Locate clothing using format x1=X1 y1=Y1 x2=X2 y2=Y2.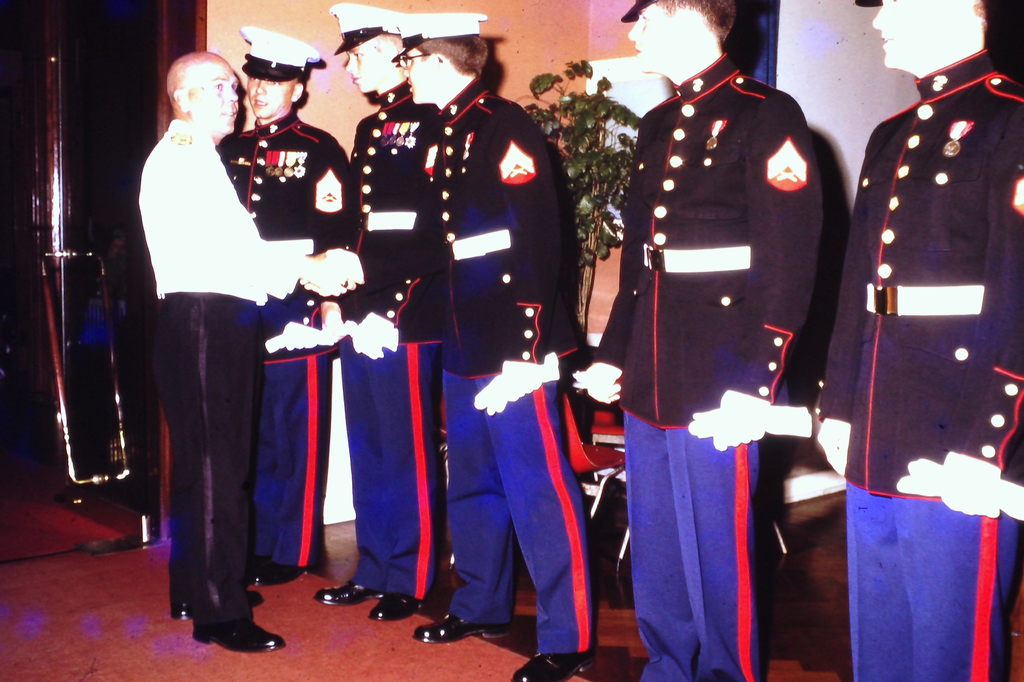
x1=600 y1=53 x2=822 y2=681.
